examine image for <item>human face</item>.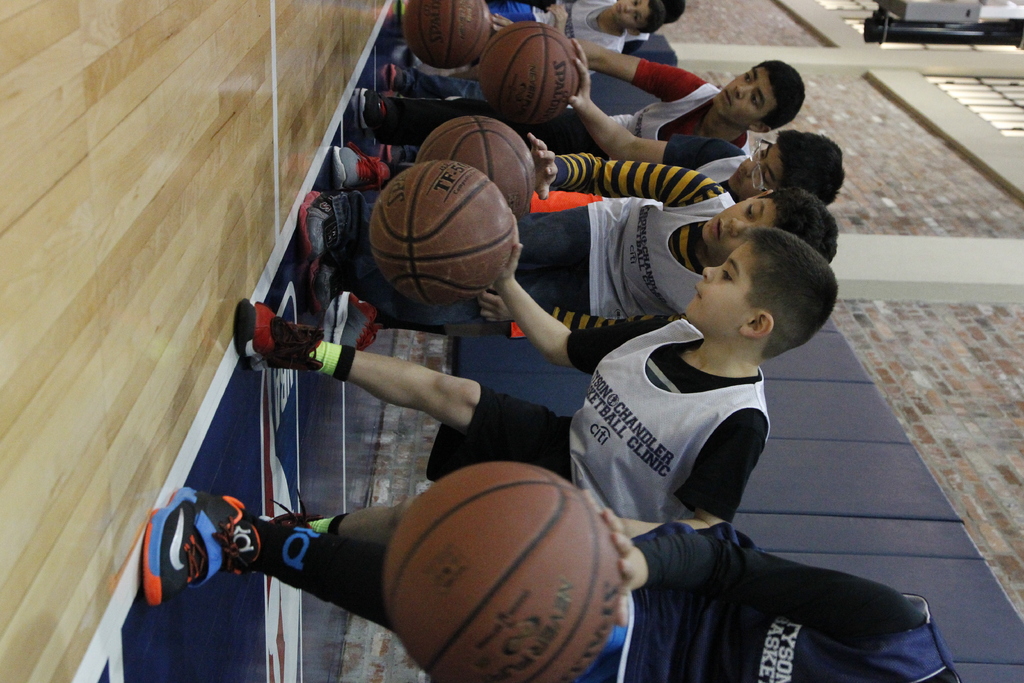
Examination result: box(614, 0, 648, 26).
